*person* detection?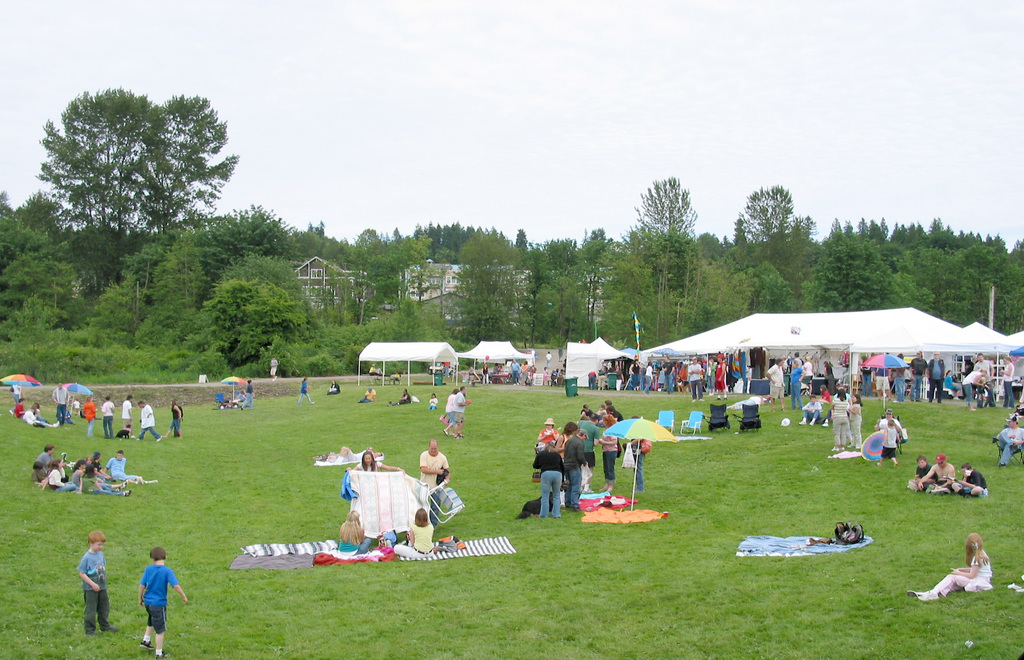
(599,431,619,491)
